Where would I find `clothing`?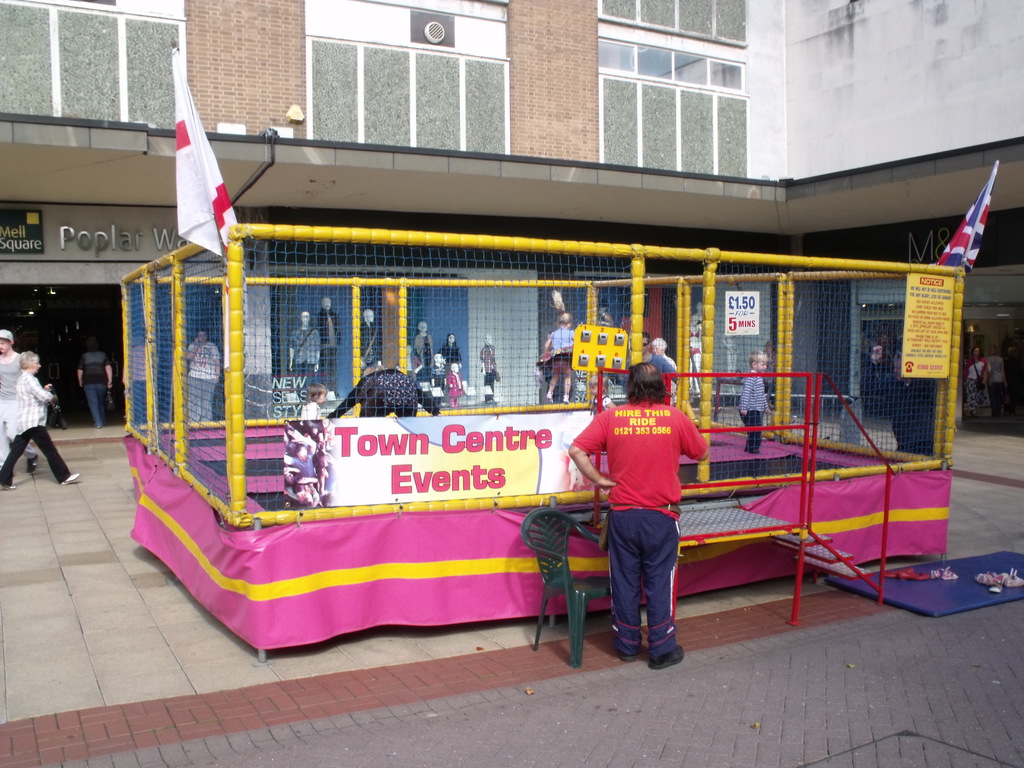
At 358:321:381:371.
